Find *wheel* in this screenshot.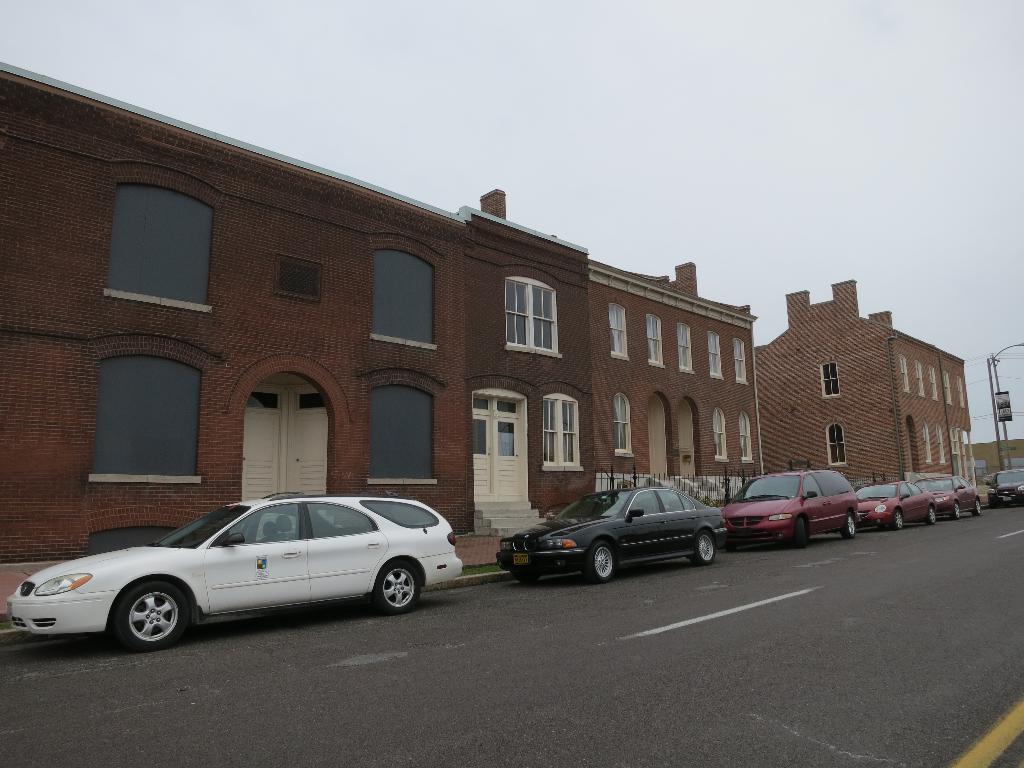
The bounding box for *wheel* is <region>373, 564, 425, 611</region>.
